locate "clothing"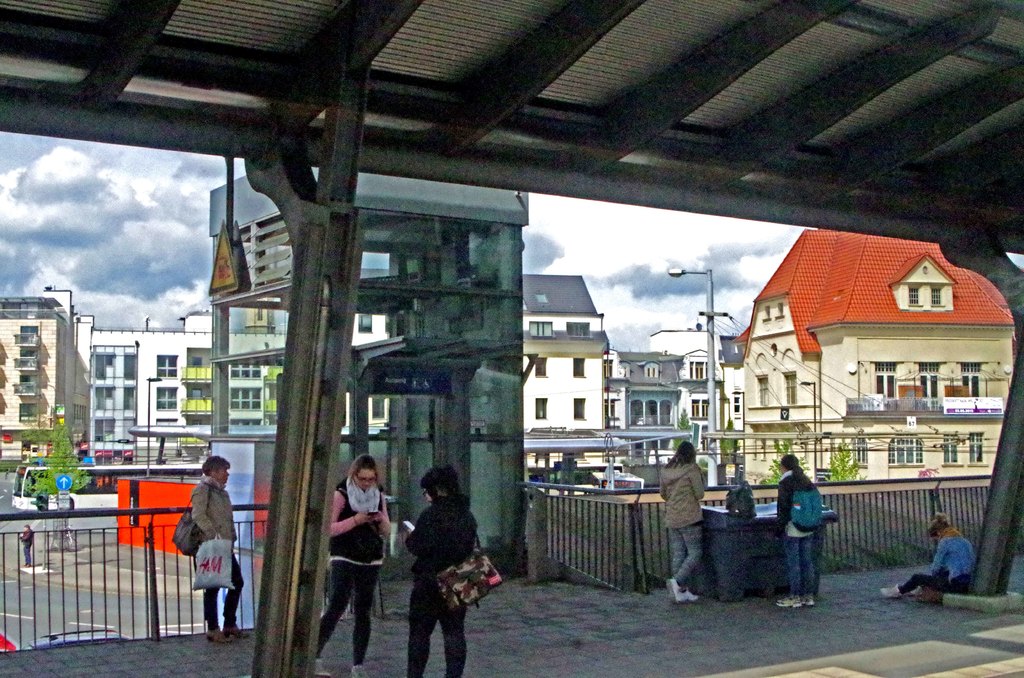
Rect(667, 526, 701, 588)
